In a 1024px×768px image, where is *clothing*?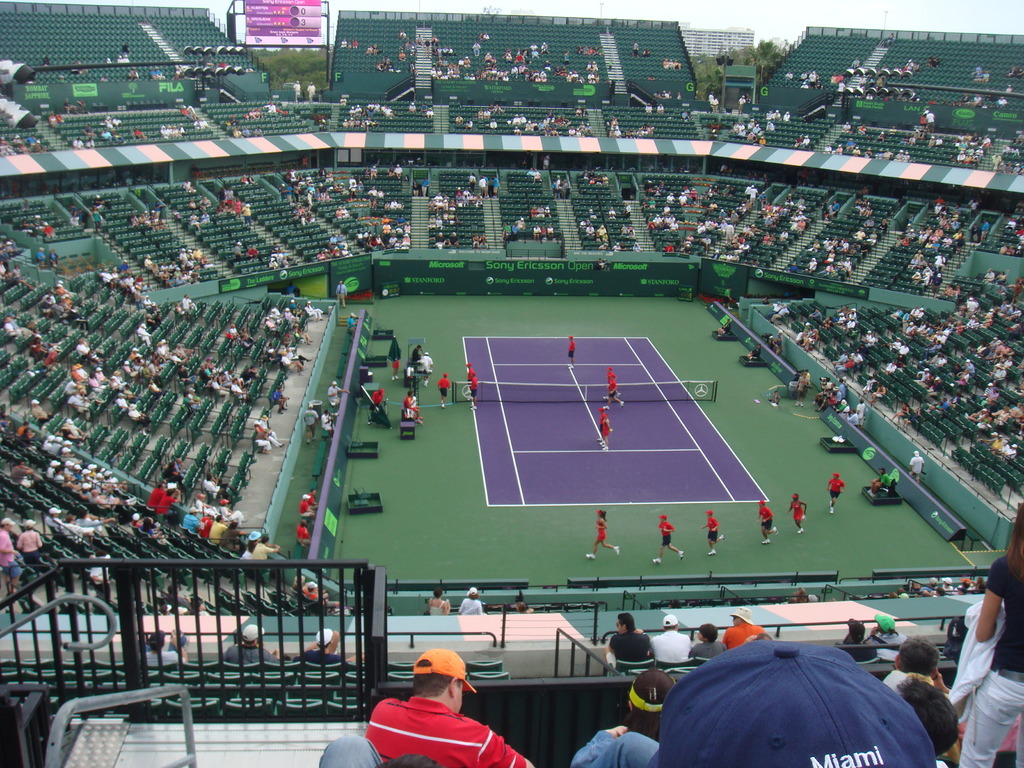
region(754, 348, 762, 364).
